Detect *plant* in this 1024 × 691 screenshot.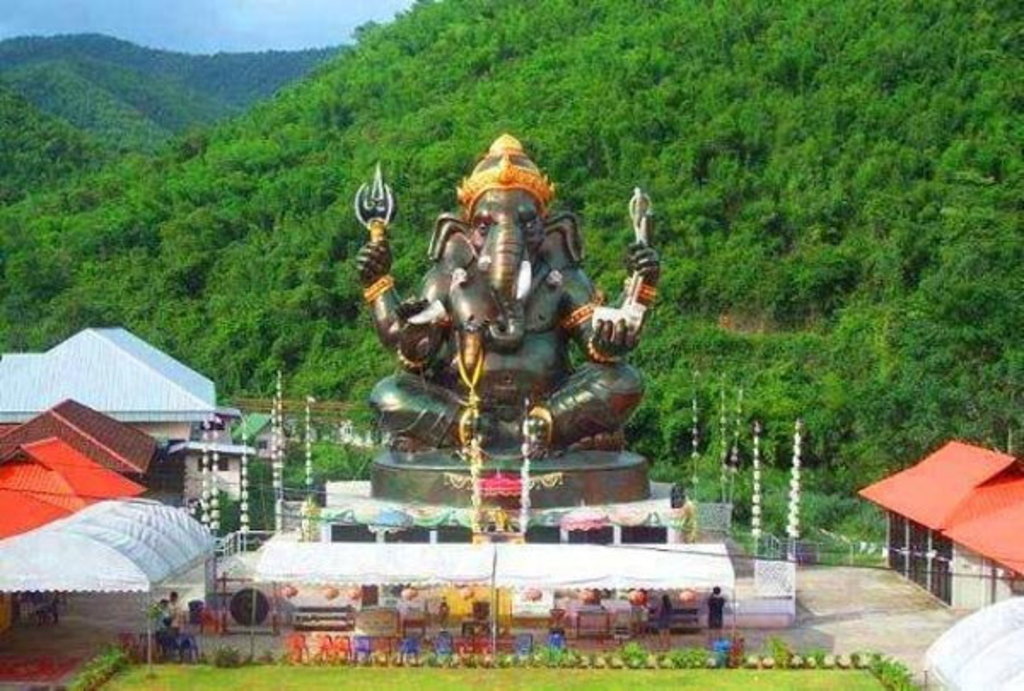
Detection: {"left": 137, "top": 602, "right": 164, "bottom": 623}.
